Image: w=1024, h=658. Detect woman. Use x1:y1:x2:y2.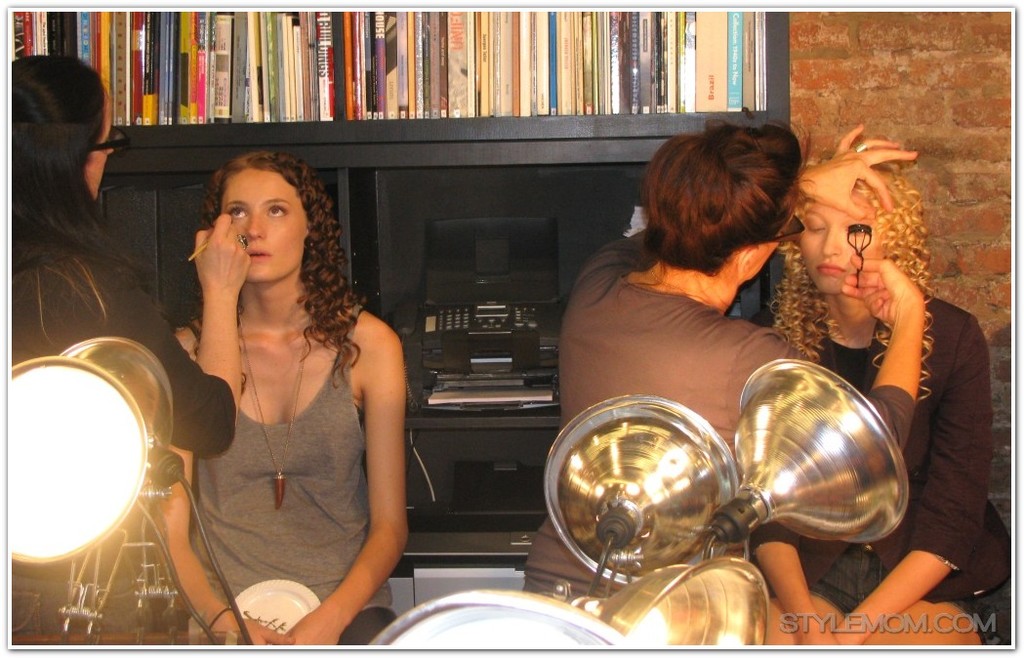
13:54:251:645.
